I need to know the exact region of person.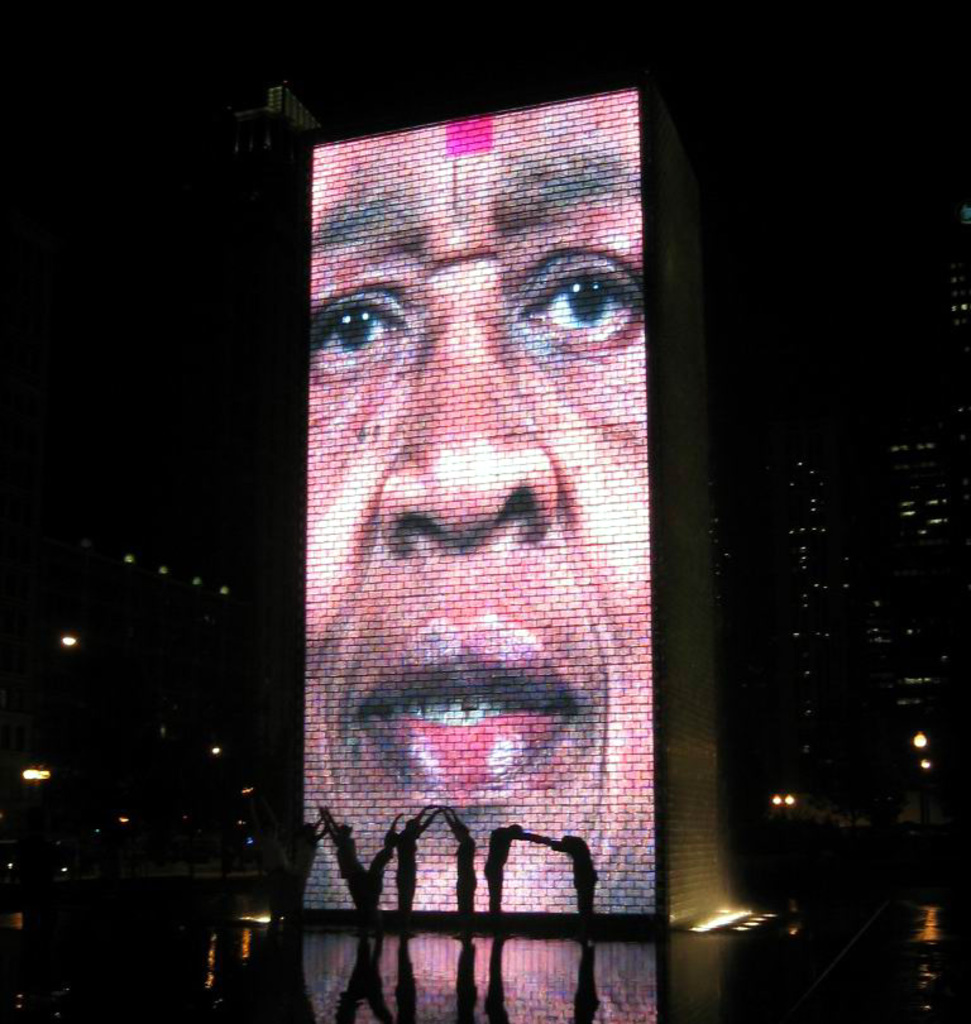
Region: bbox=(286, 810, 325, 929).
